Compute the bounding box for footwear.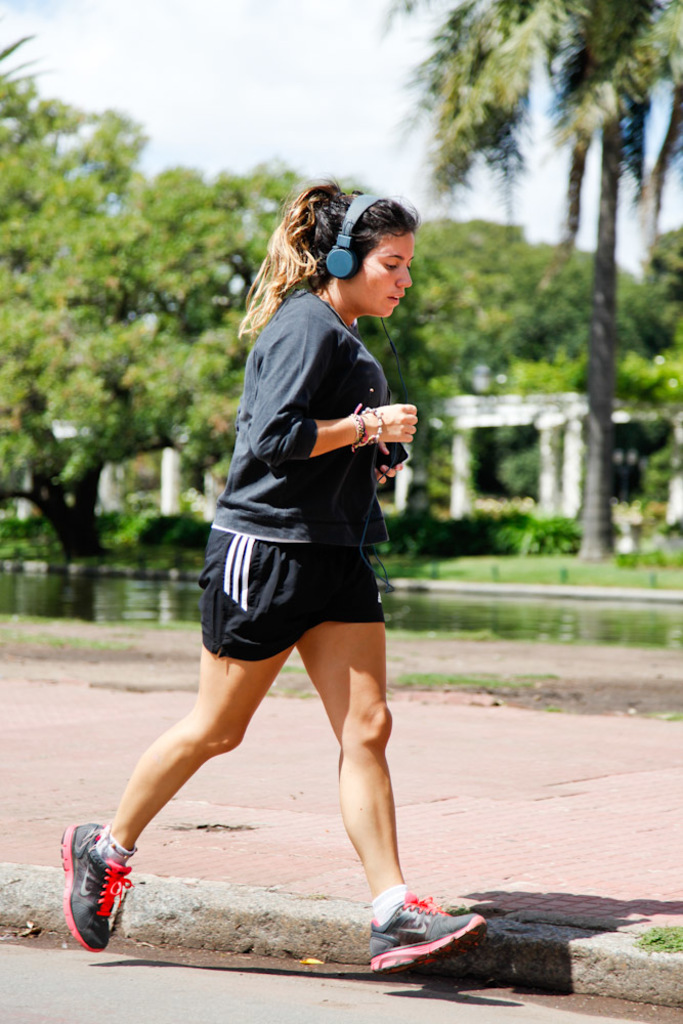
detection(374, 887, 490, 977).
